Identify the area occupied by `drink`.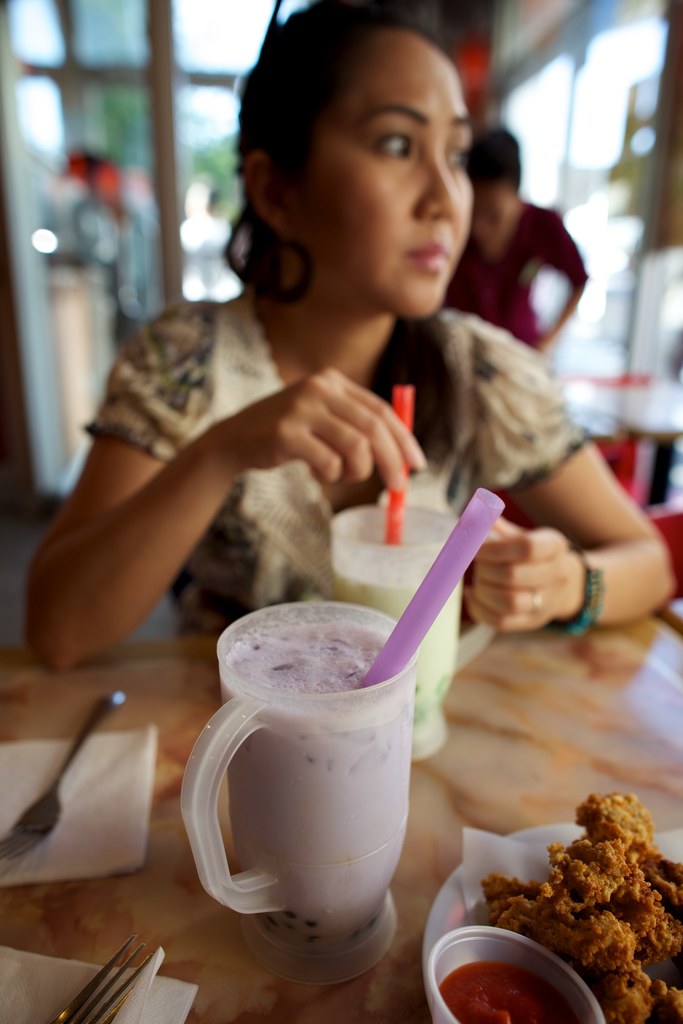
Area: <box>217,613,419,951</box>.
